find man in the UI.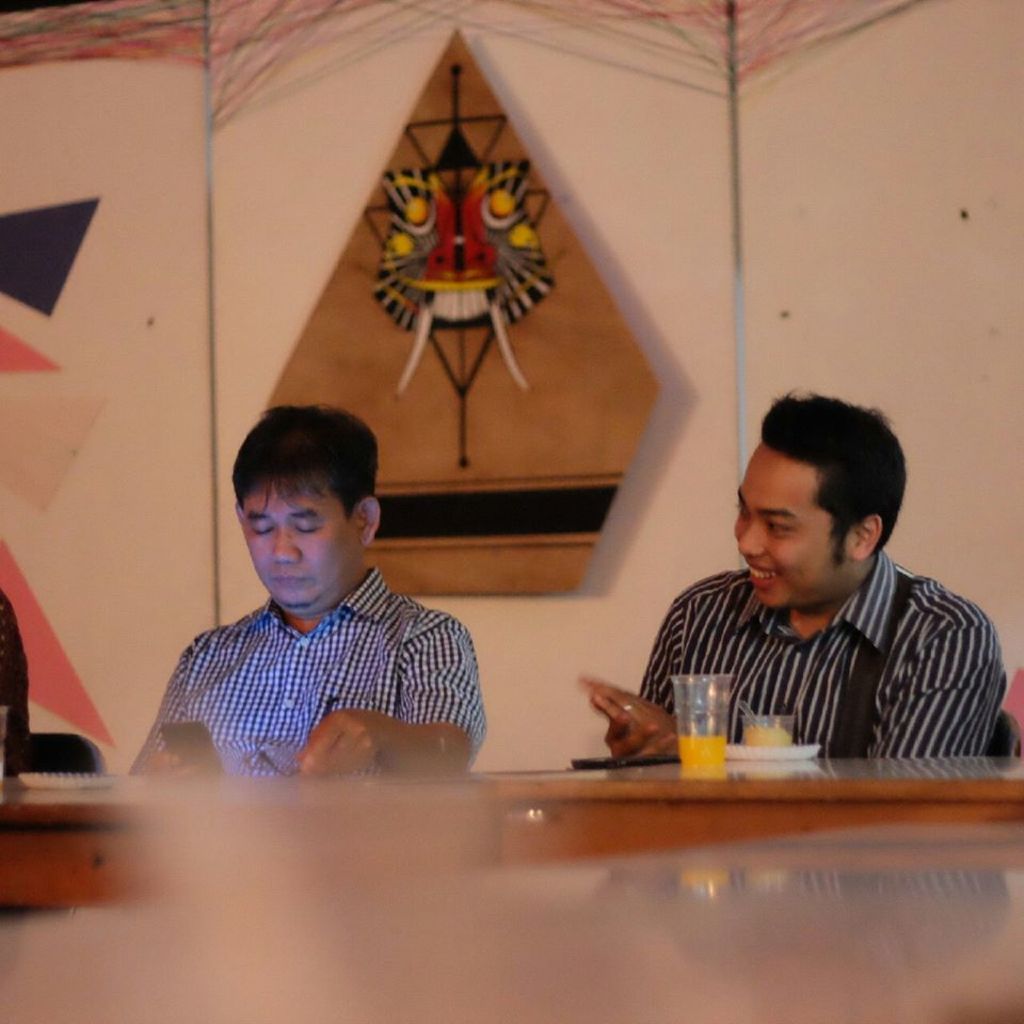
UI element at (121,404,527,804).
